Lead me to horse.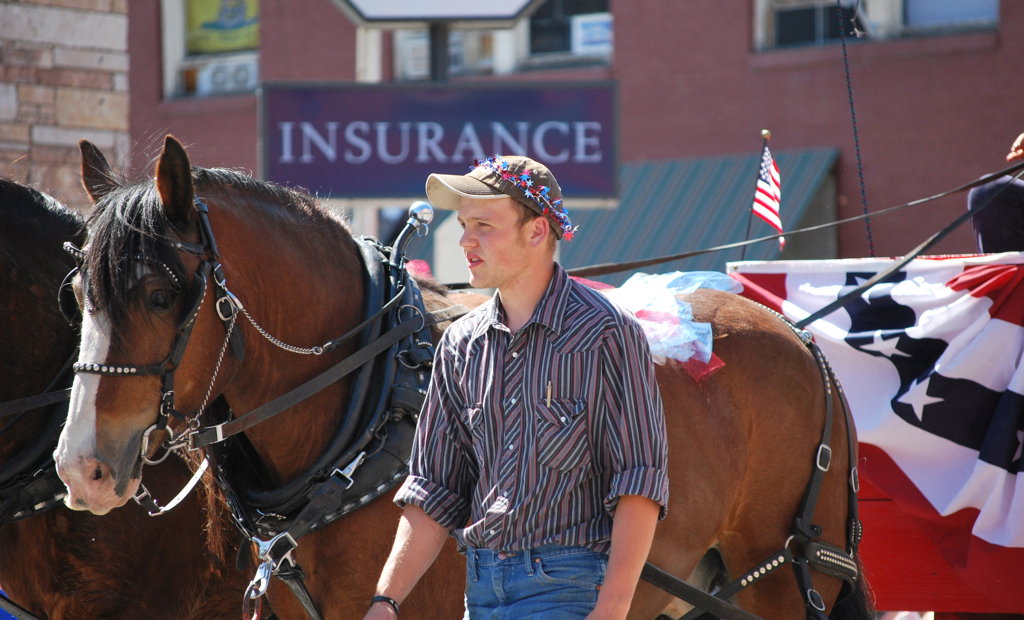
Lead to 2:178:277:616.
